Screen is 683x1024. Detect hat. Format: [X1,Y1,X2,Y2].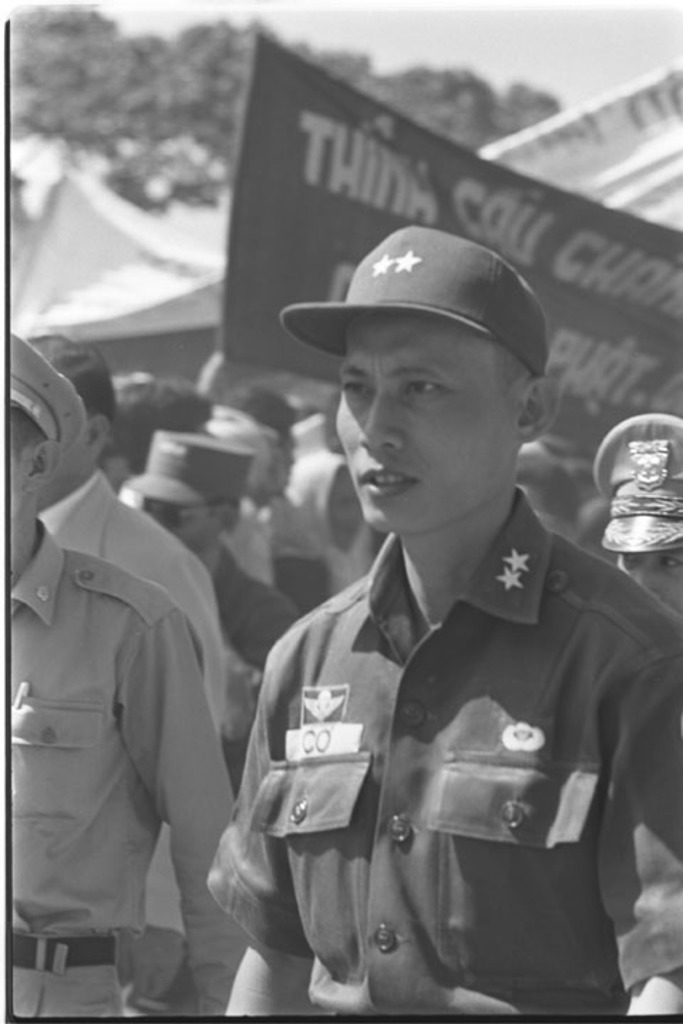
[10,330,90,454].
